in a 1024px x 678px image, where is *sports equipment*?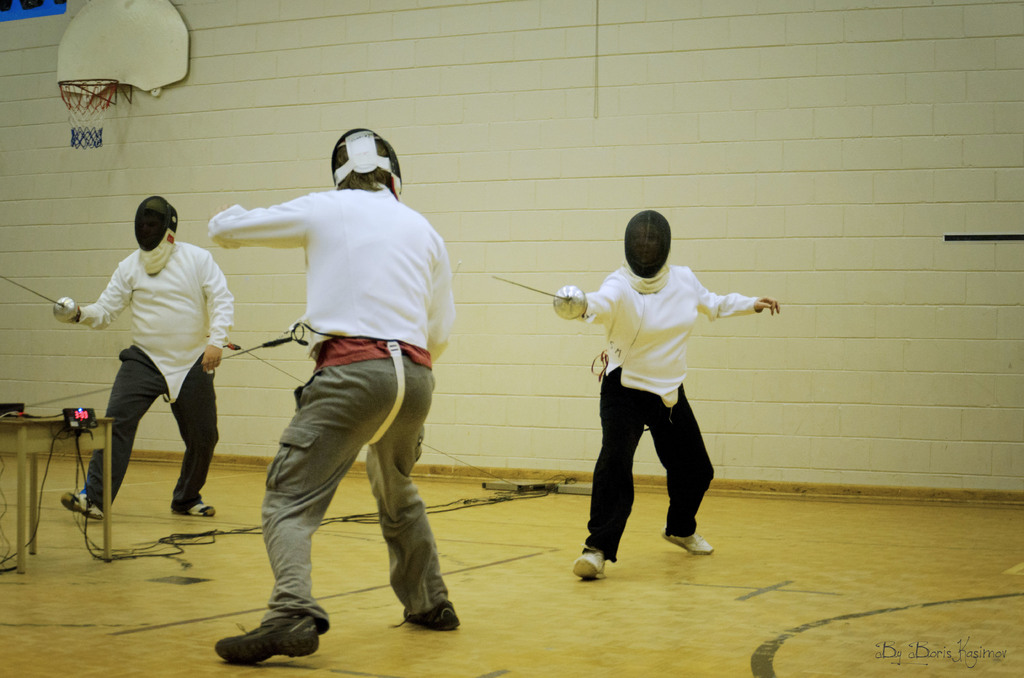
pyautogui.locateOnScreen(134, 191, 181, 277).
